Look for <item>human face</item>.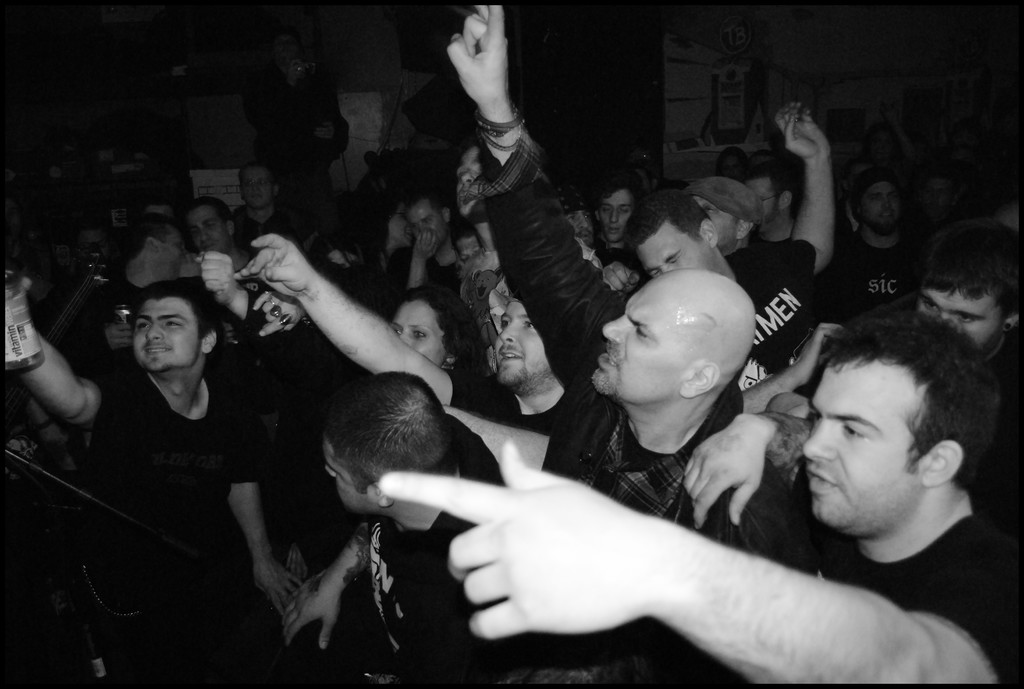
Found: left=927, top=181, right=950, bottom=207.
